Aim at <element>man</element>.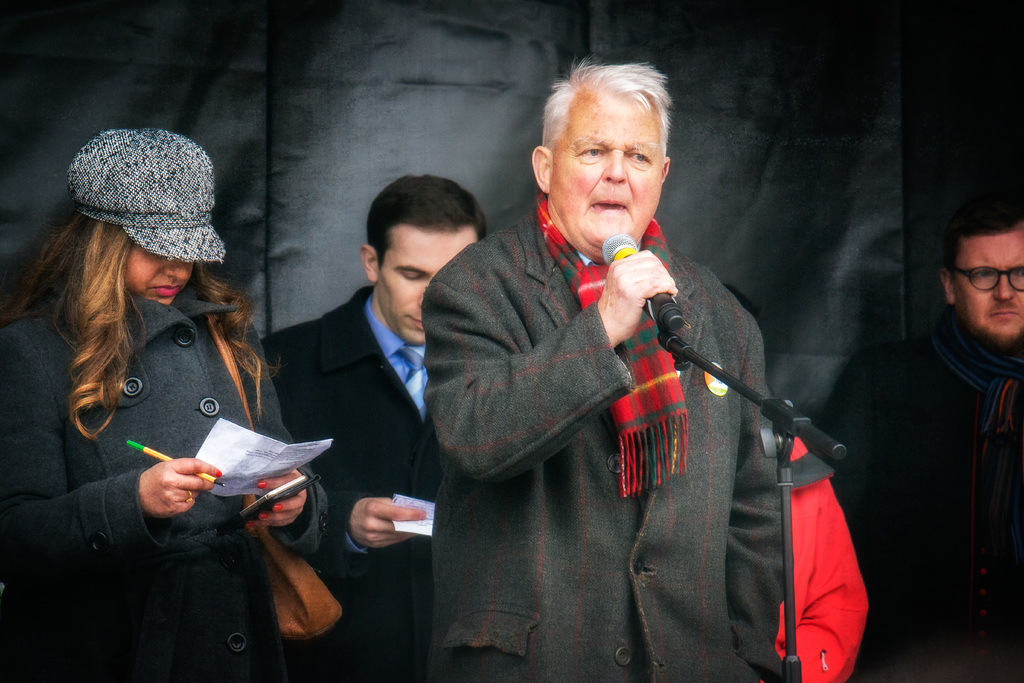
Aimed at (x1=264, y1=175, x2=495, y2=682).
